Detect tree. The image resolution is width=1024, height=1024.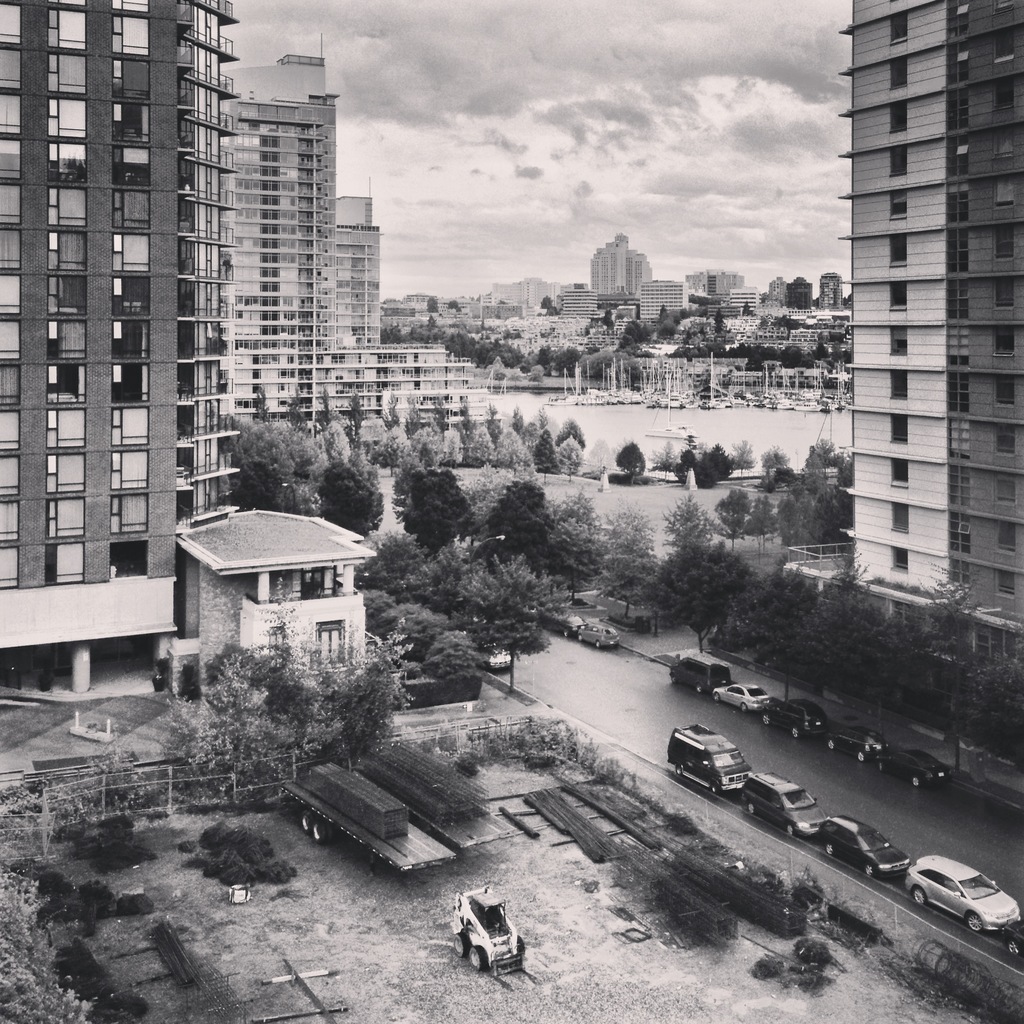
x1=618 y1=440 x2=644 y2=488.
